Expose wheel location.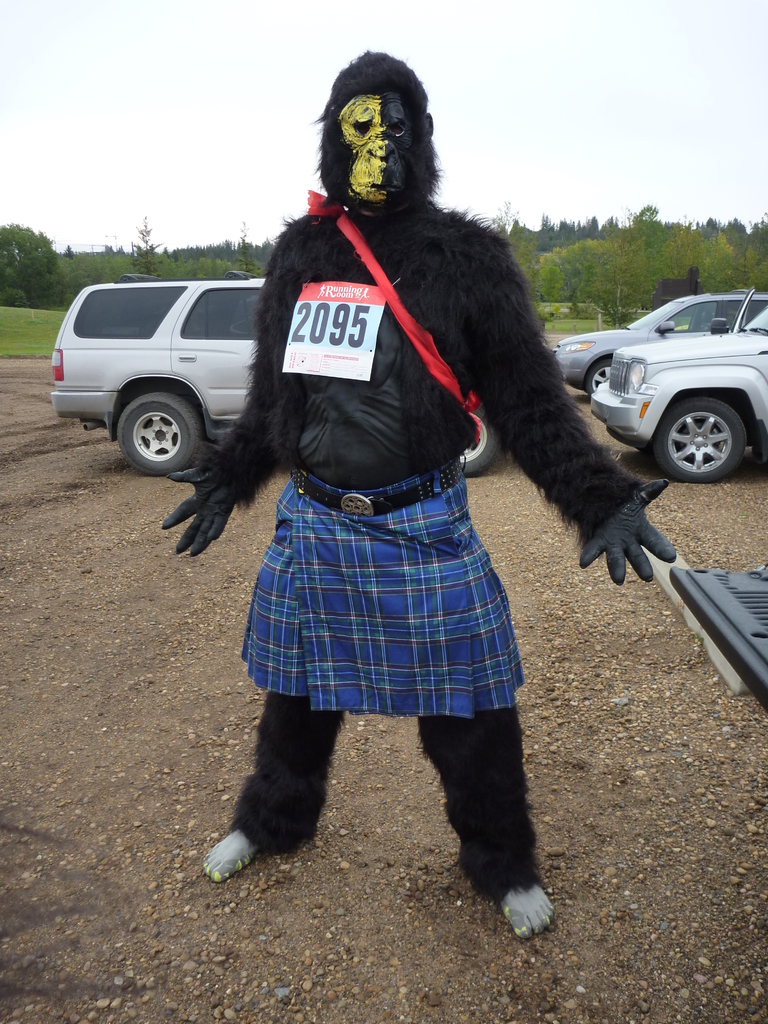
Exposed at <bbox>111, 388, 200, 479</bbox>.
